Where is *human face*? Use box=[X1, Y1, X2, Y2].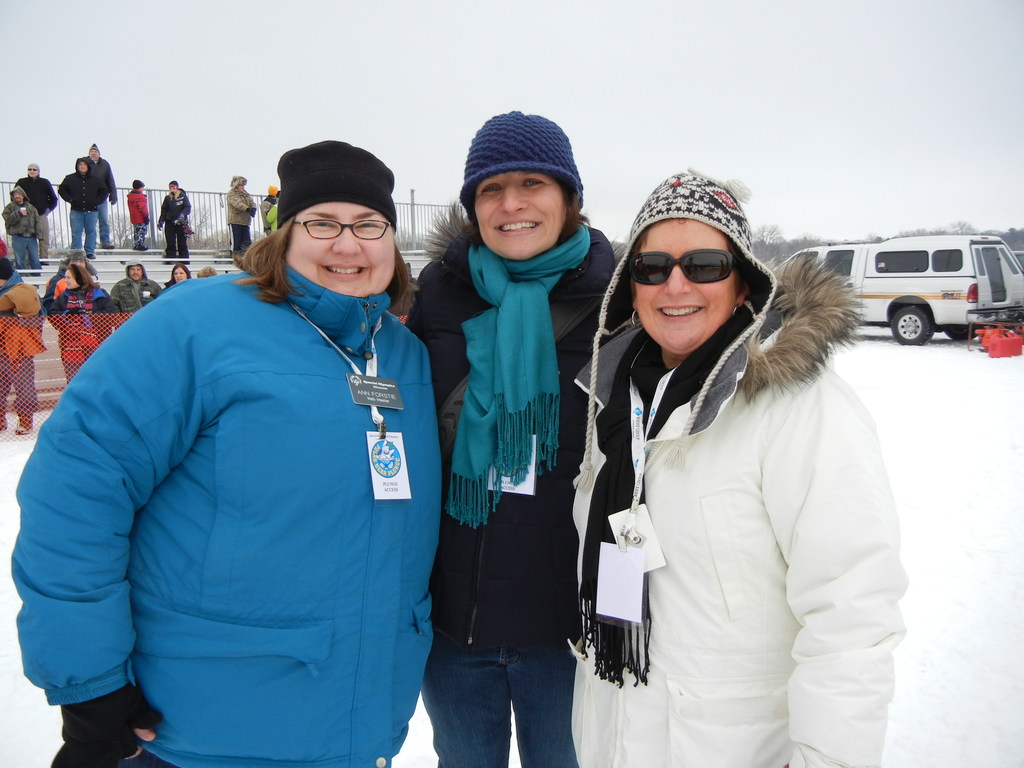
box=[30, 166, 36, 177].
